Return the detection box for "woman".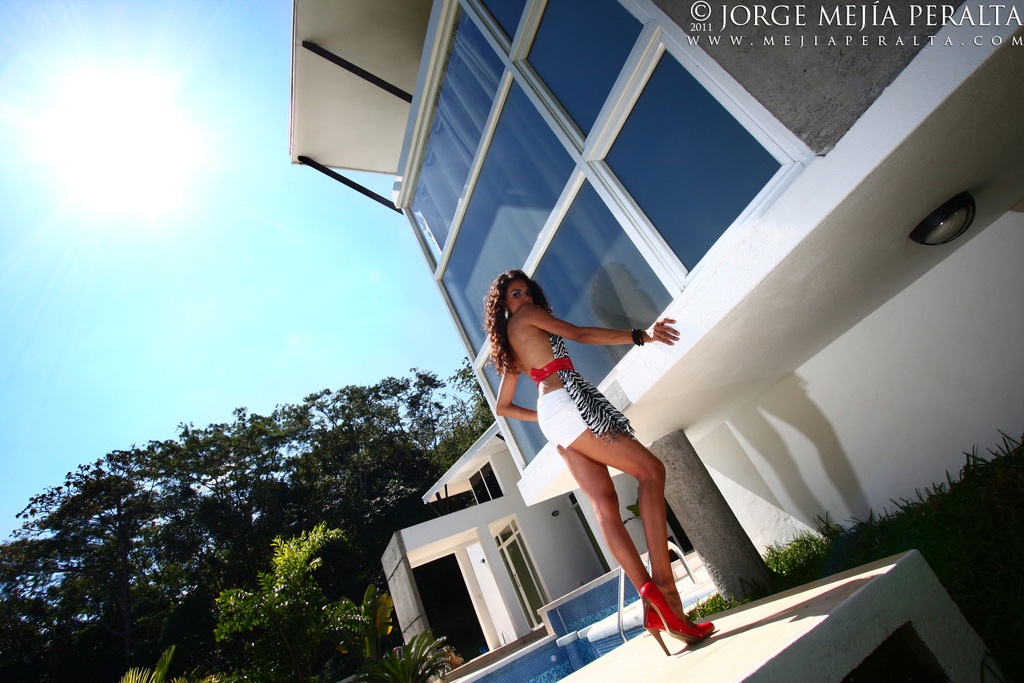
[x1=444, y1=253, x2=689, y2=627].
